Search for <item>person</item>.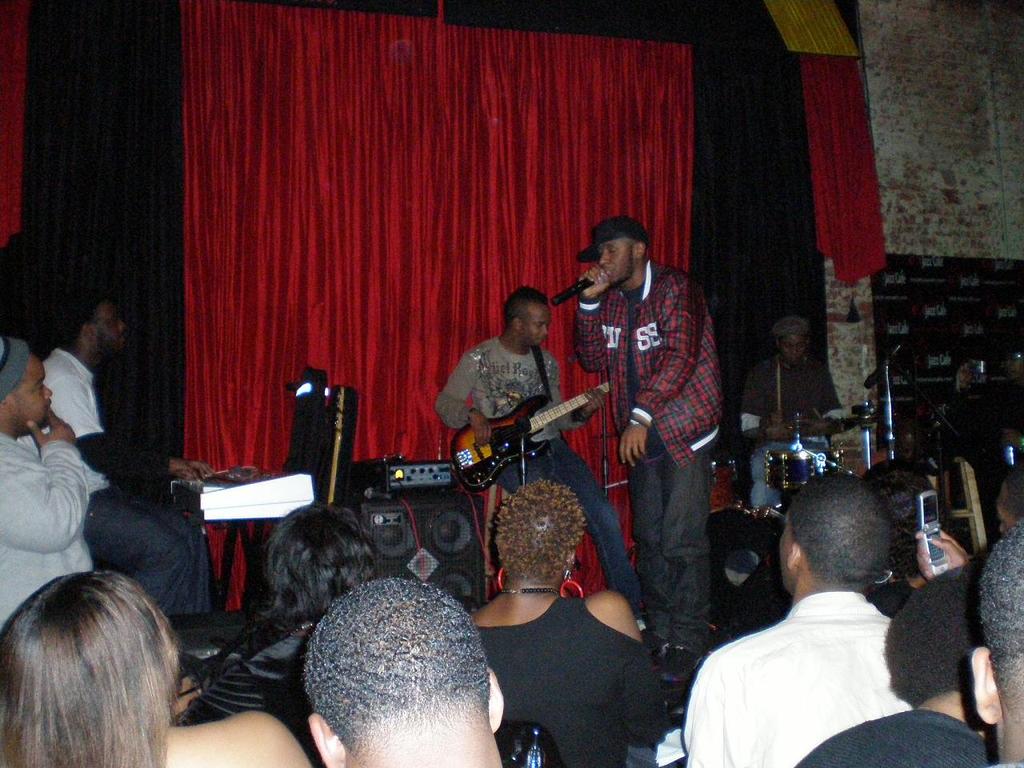
Found at box(0, 554, 309, 767).
